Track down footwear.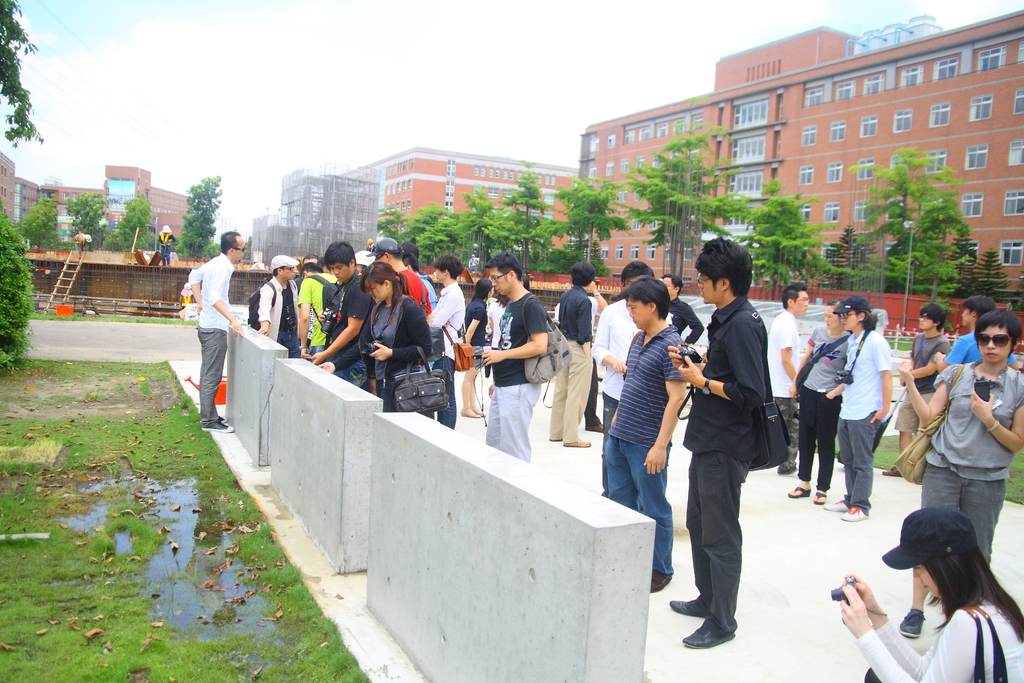
Tracked to bbox=[669, 593, 712, 618].
